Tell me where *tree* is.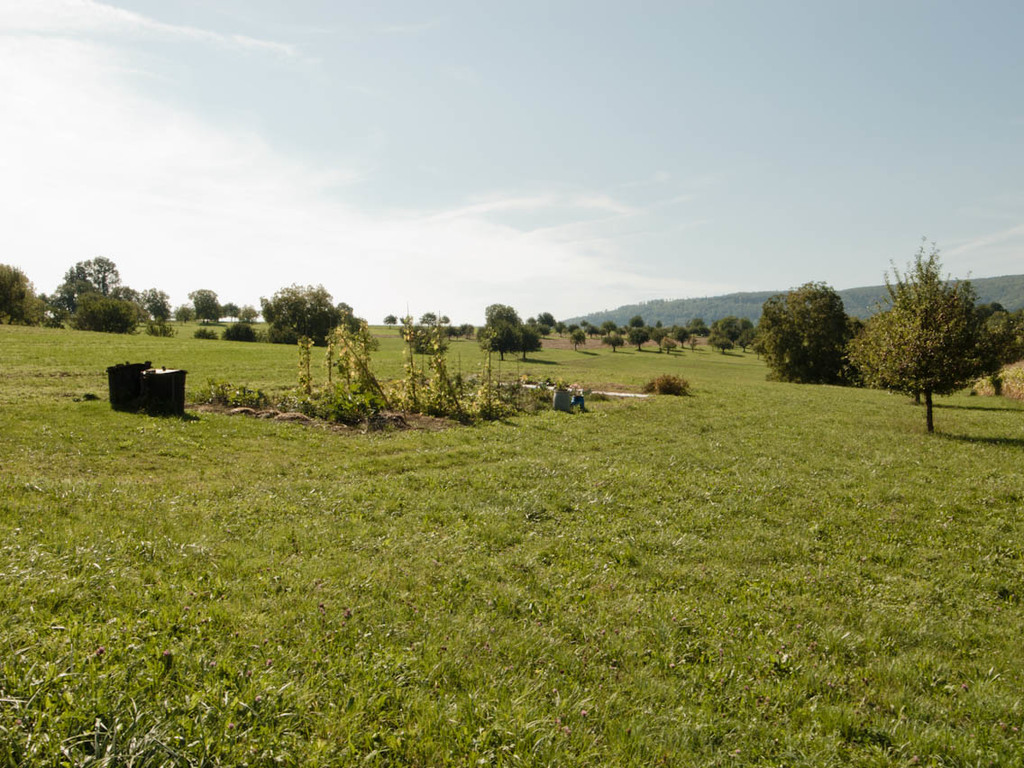
*tree* is at bbox(842, 233, 994, 427).
